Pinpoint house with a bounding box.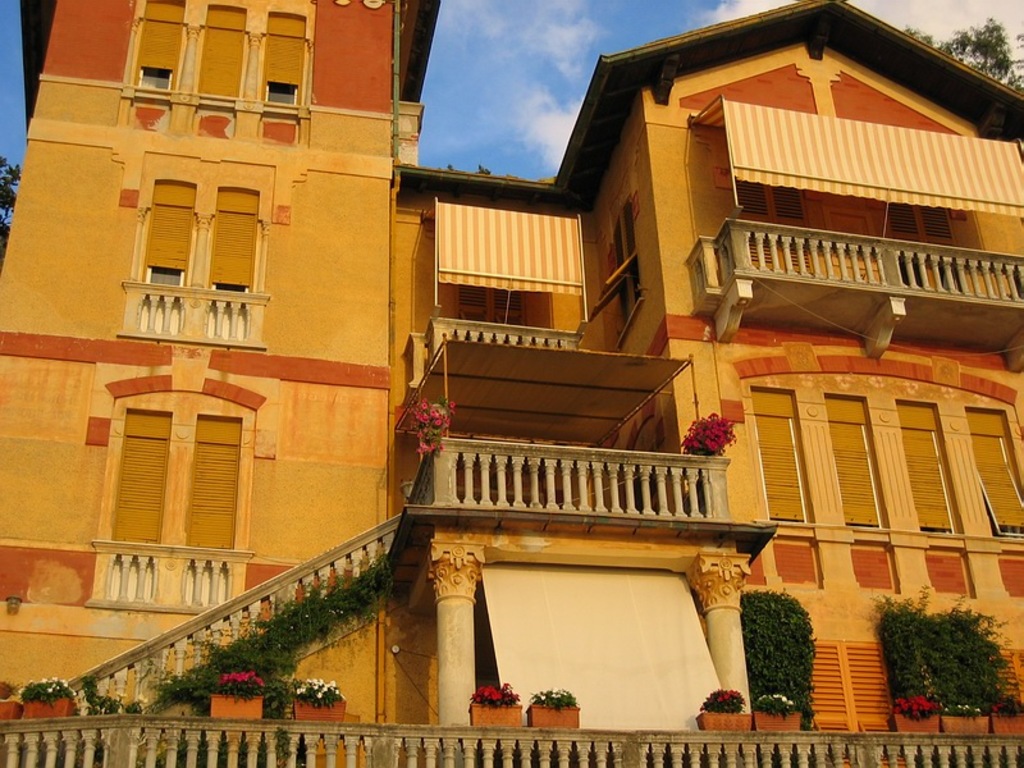
region(0, 0, 1023, 767).
